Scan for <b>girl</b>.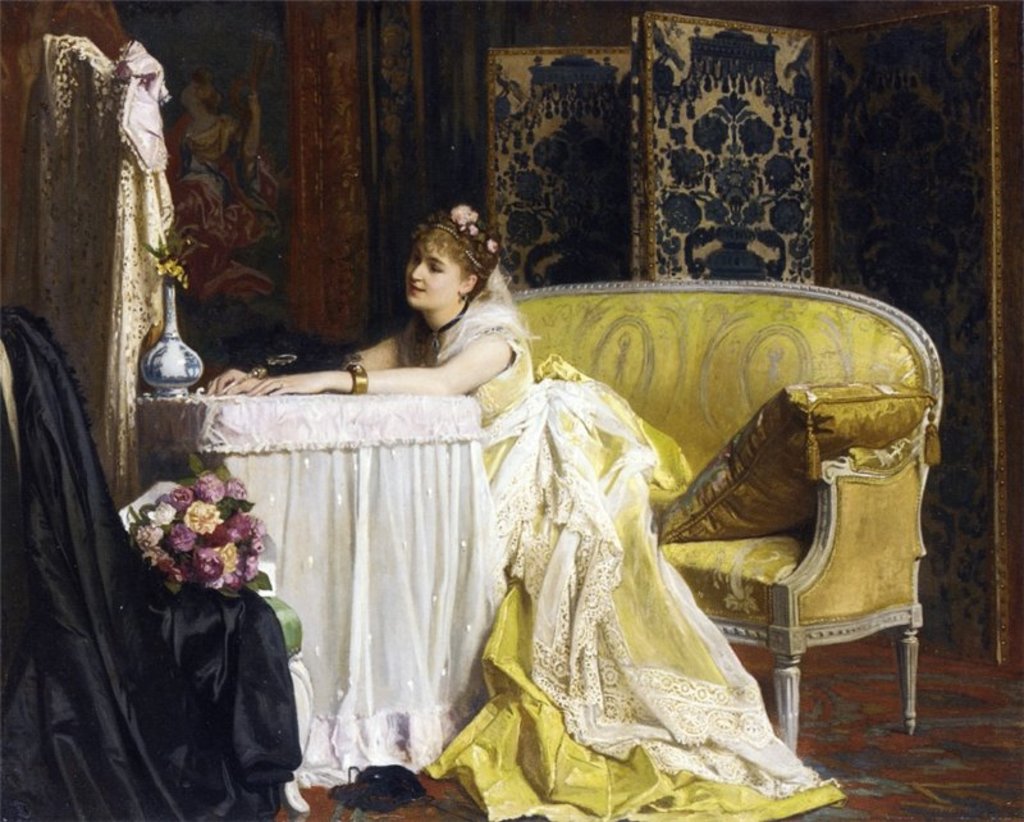
Scan result: 200:201:845:821.
